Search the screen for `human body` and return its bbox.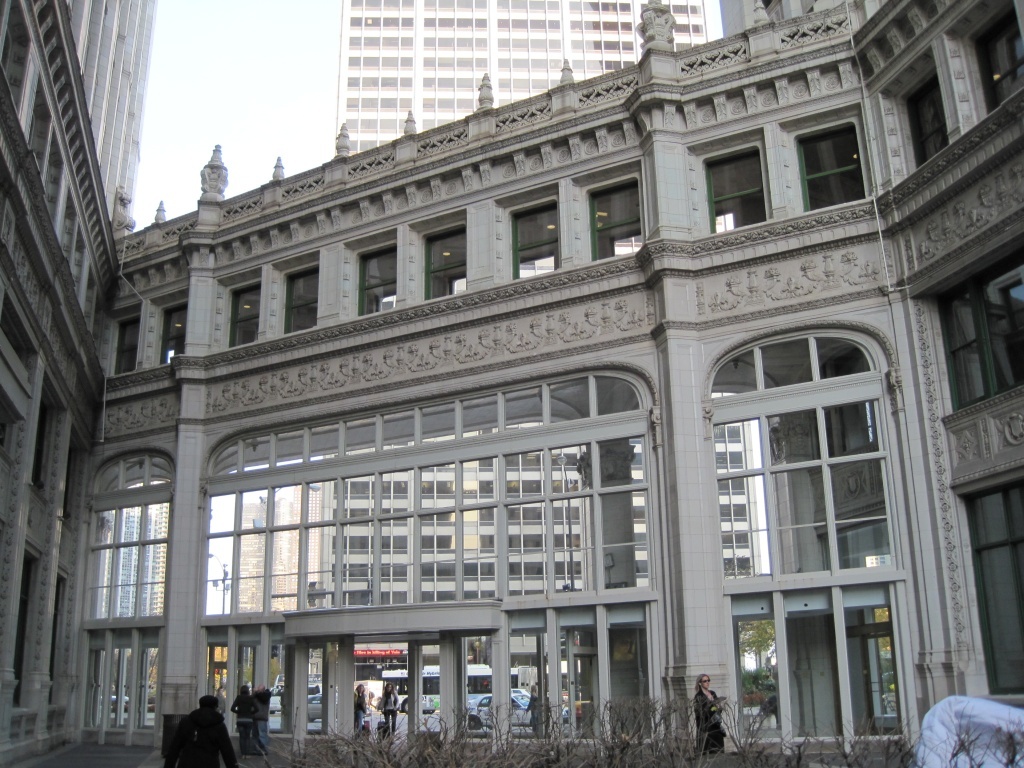
Found: <box>162,707,235,767</box>.
